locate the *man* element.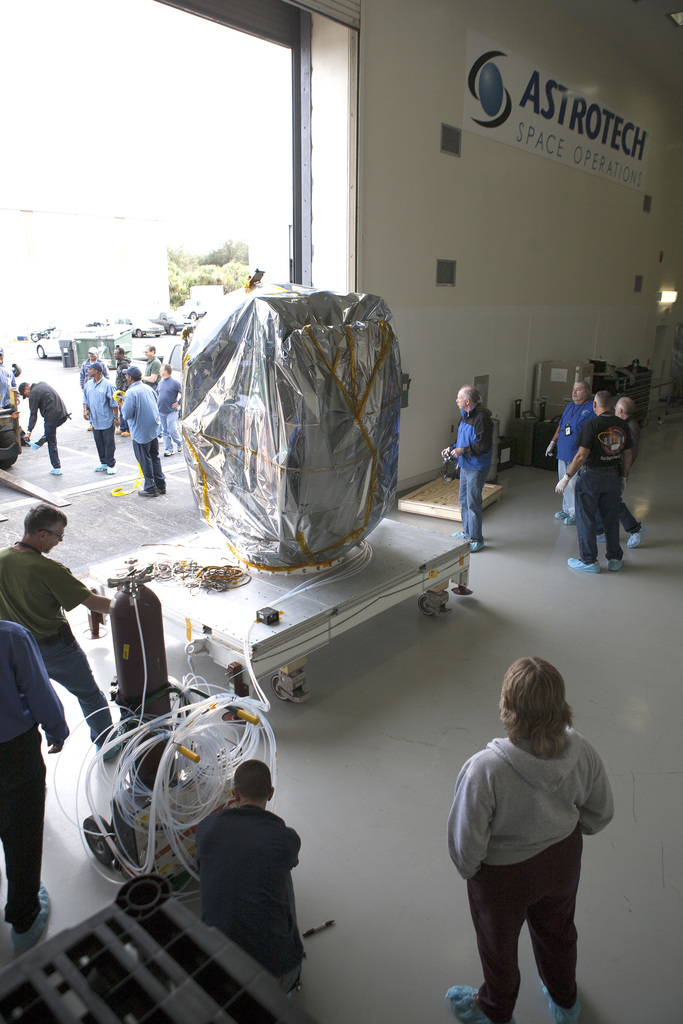
Element bbox: {"x1": 441, "y1": 383, "x2": 493, "y2": 552}.
